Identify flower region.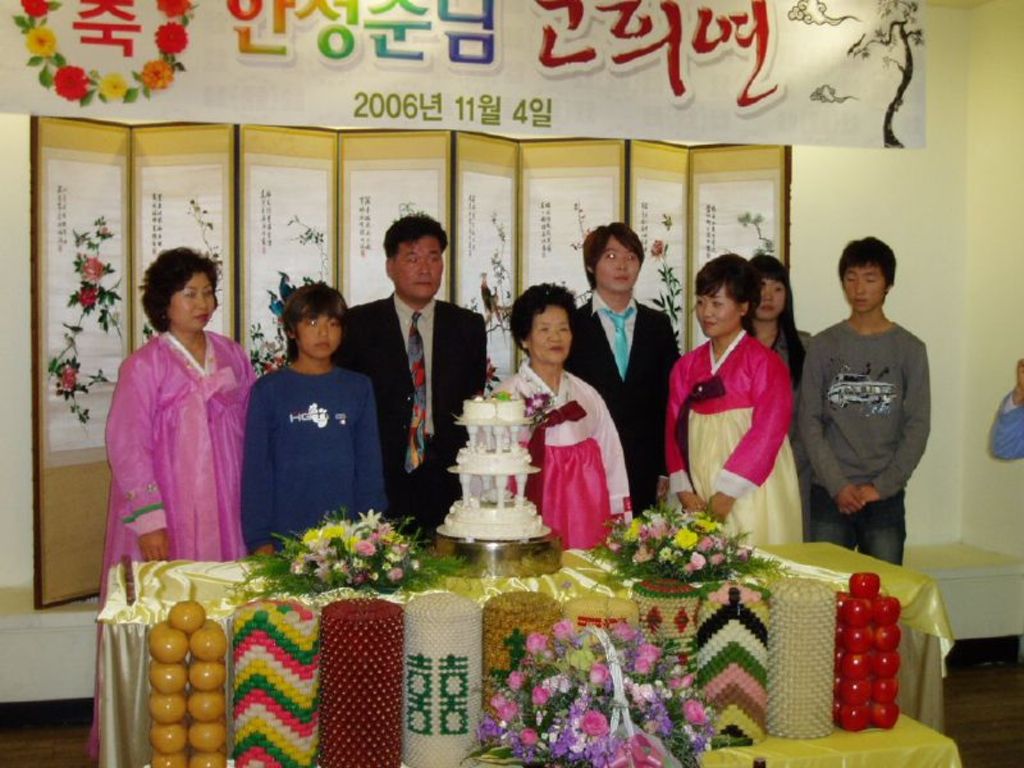
Region: bbox=(83, 256, 110, 280).
